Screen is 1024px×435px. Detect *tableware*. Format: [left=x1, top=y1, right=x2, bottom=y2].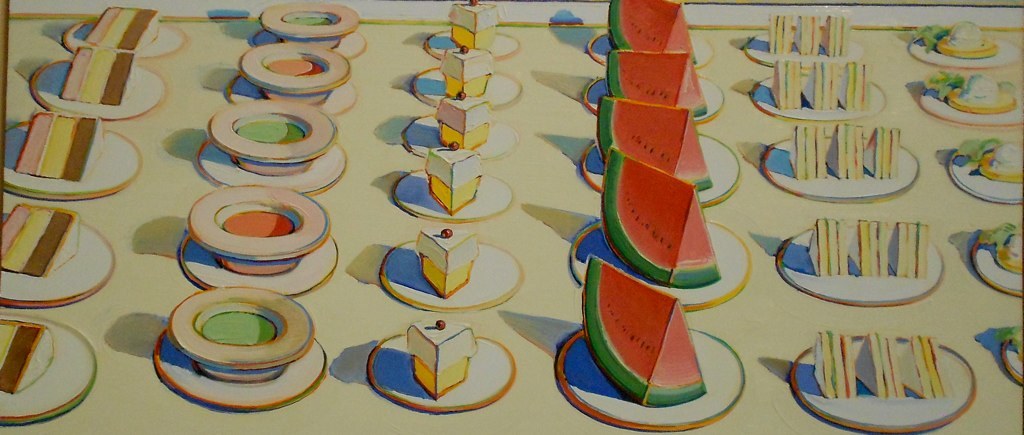
[left=741, top=29, right=861, bottom=70].
